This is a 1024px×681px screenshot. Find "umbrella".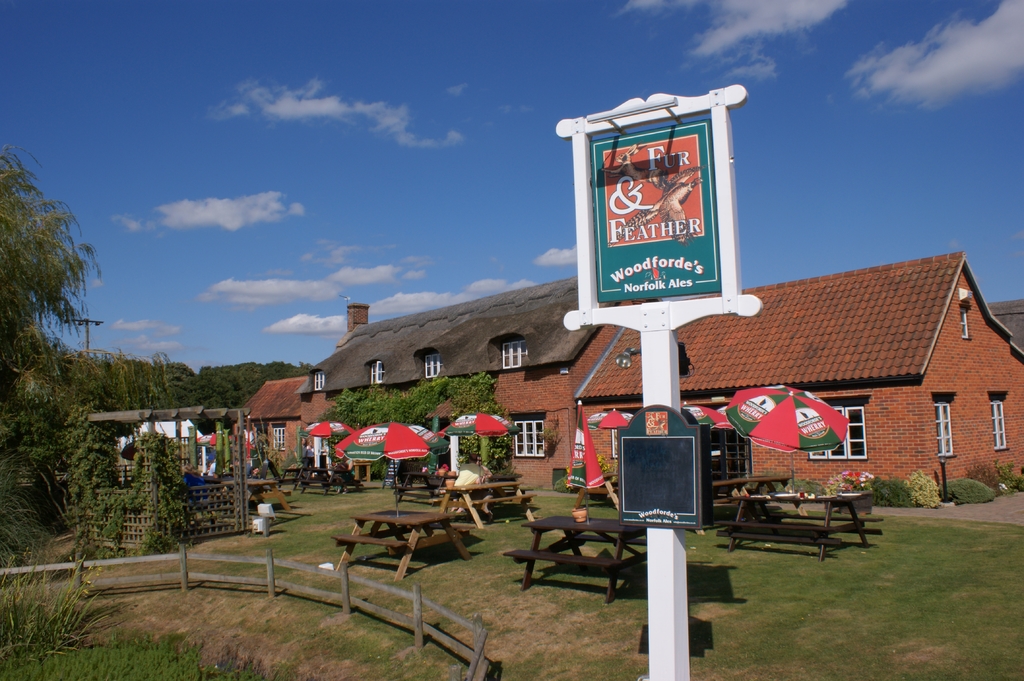
Bounding box: select_region(564, 397, 604, 522).
